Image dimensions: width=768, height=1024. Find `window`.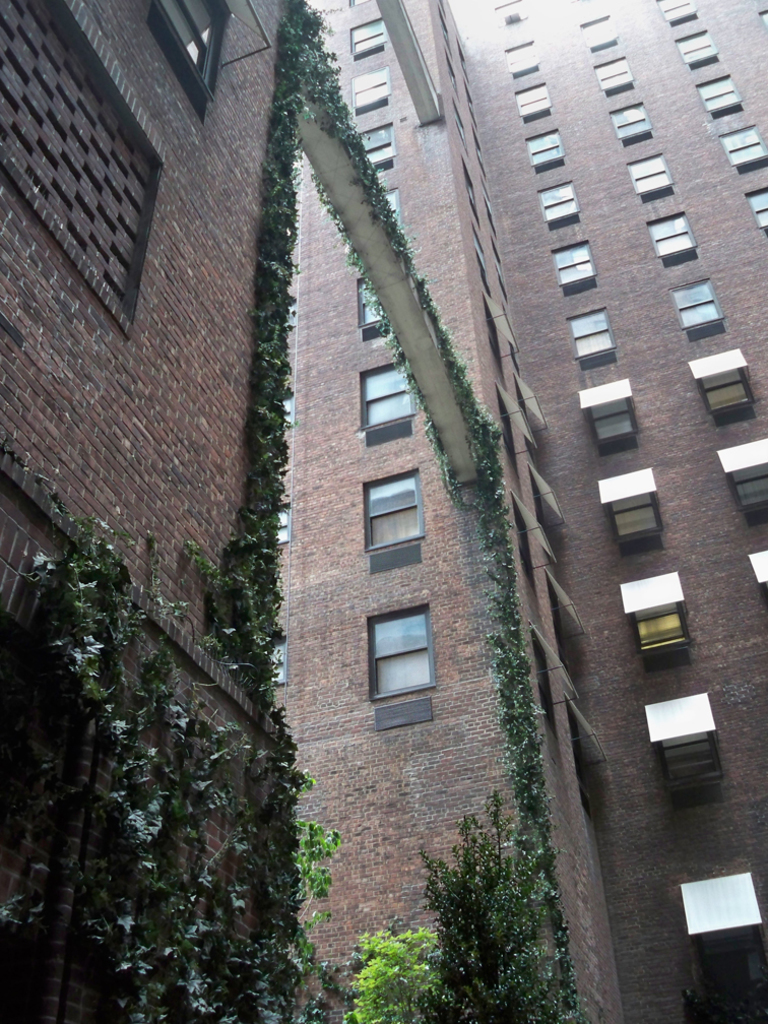
x1=657, y1=0, x2=696, y2=21.
